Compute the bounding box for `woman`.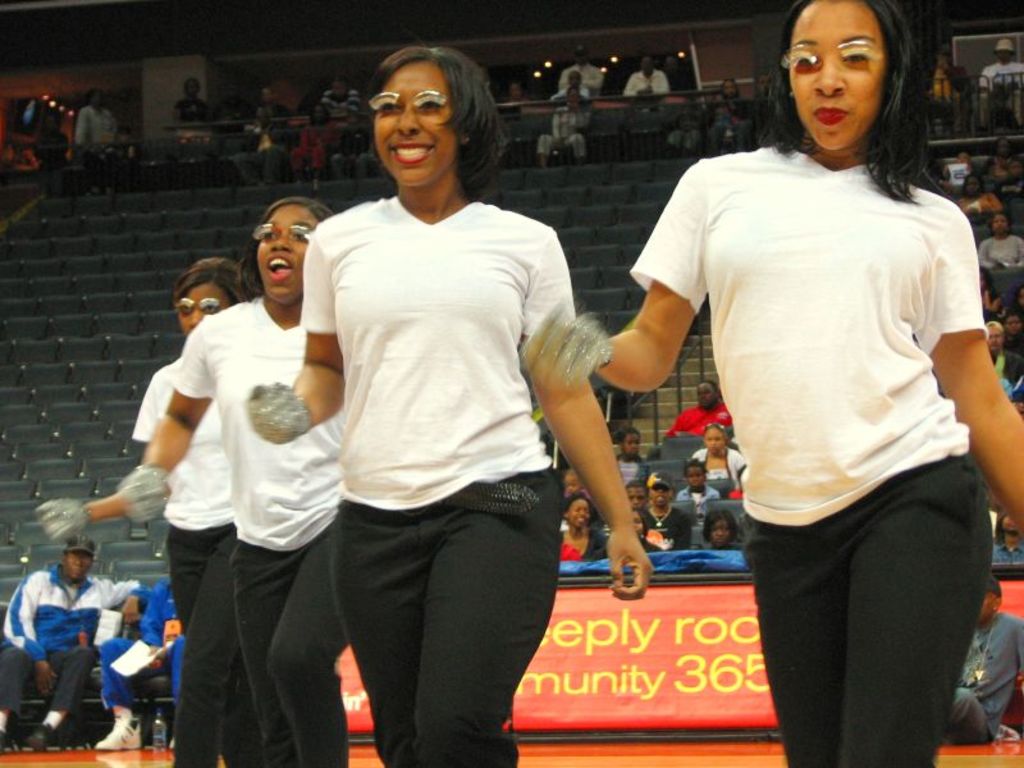
bbox=(278, 51, 603, 762).
